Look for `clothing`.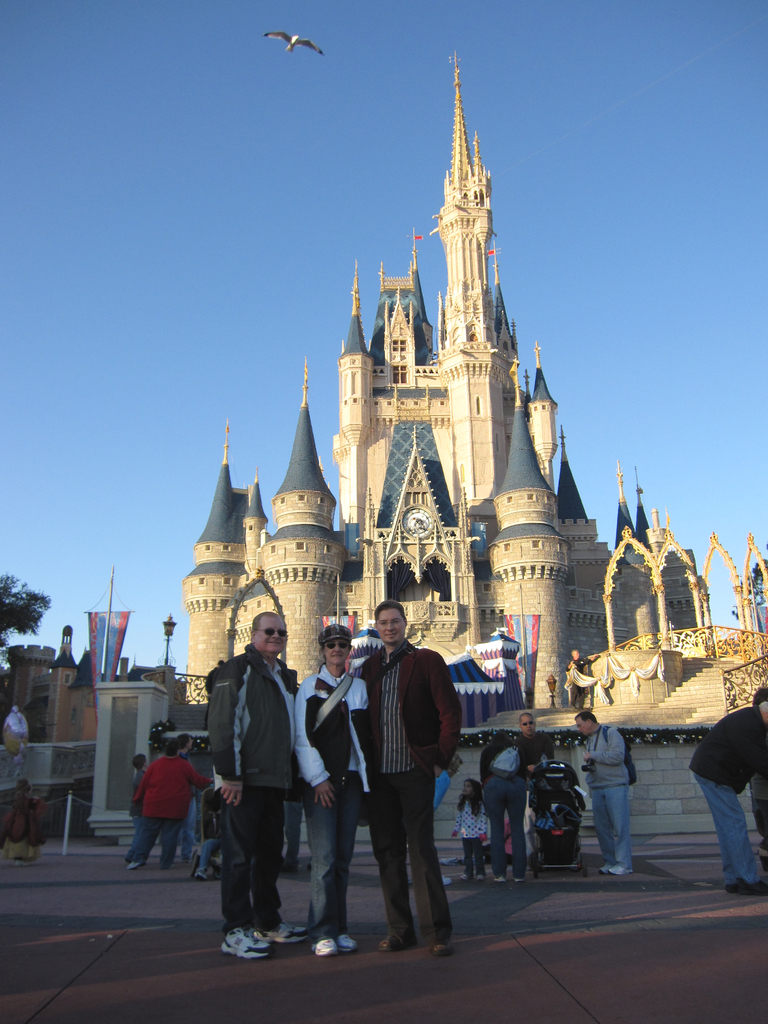
Found: 141 825 183 870.
